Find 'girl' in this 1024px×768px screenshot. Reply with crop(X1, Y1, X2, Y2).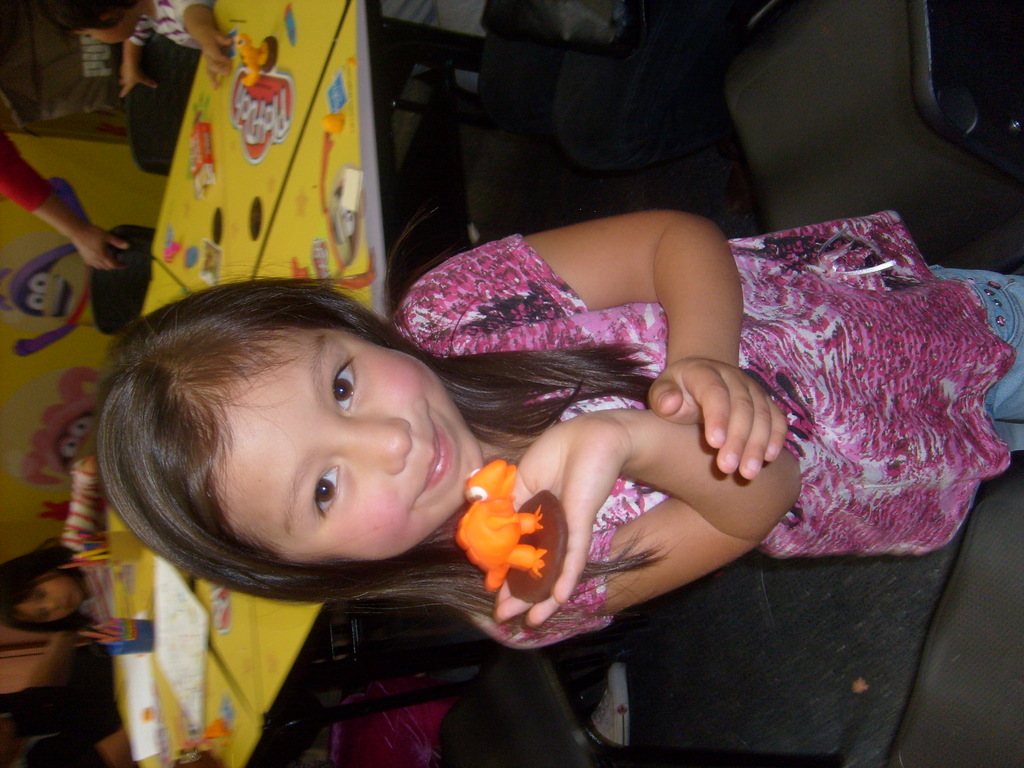
crop(0, 531, 125, 643).
